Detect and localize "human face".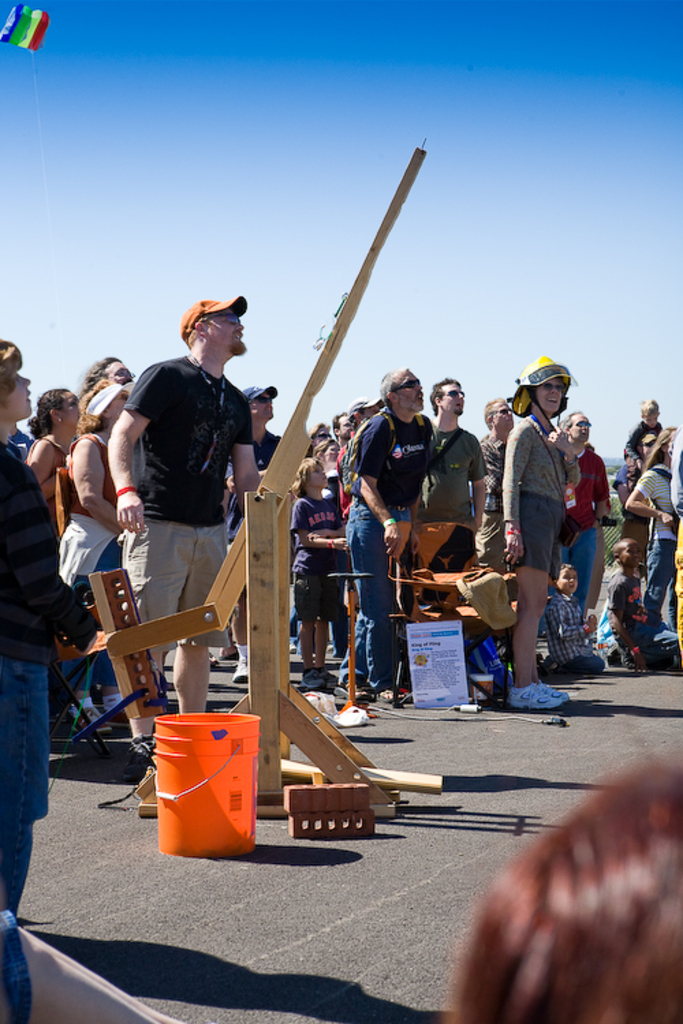
Localized at (x1=617, y1=543, x2=635, y2=565).
